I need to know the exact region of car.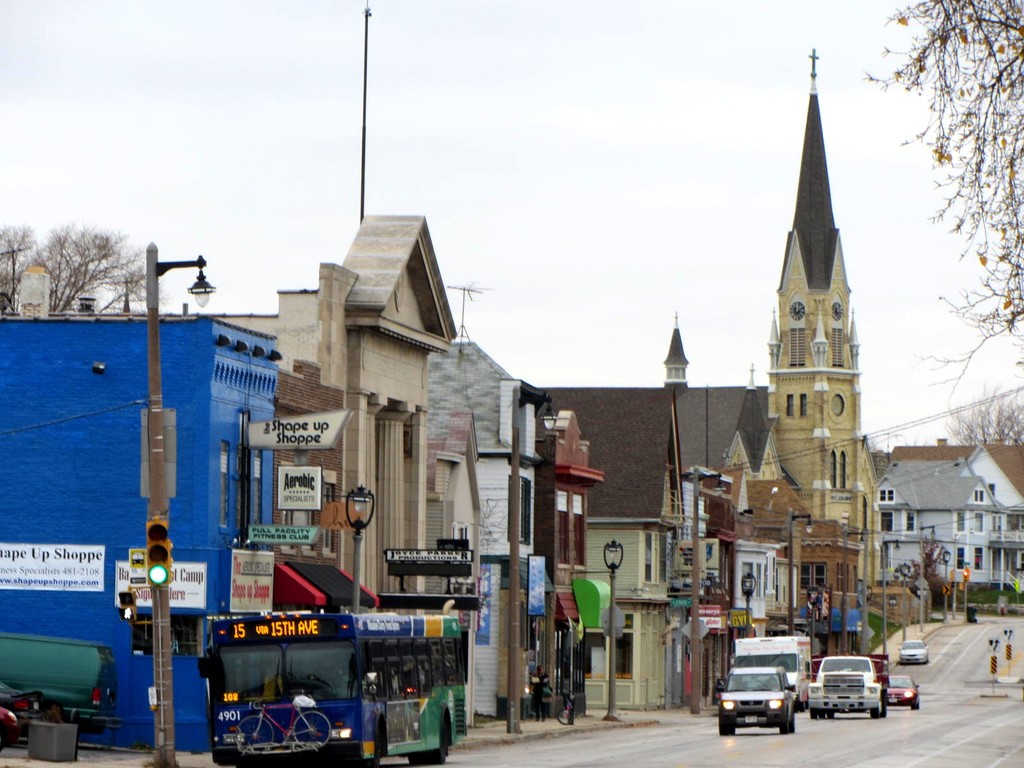
Region: select_region(892, 674, 917, 709).
